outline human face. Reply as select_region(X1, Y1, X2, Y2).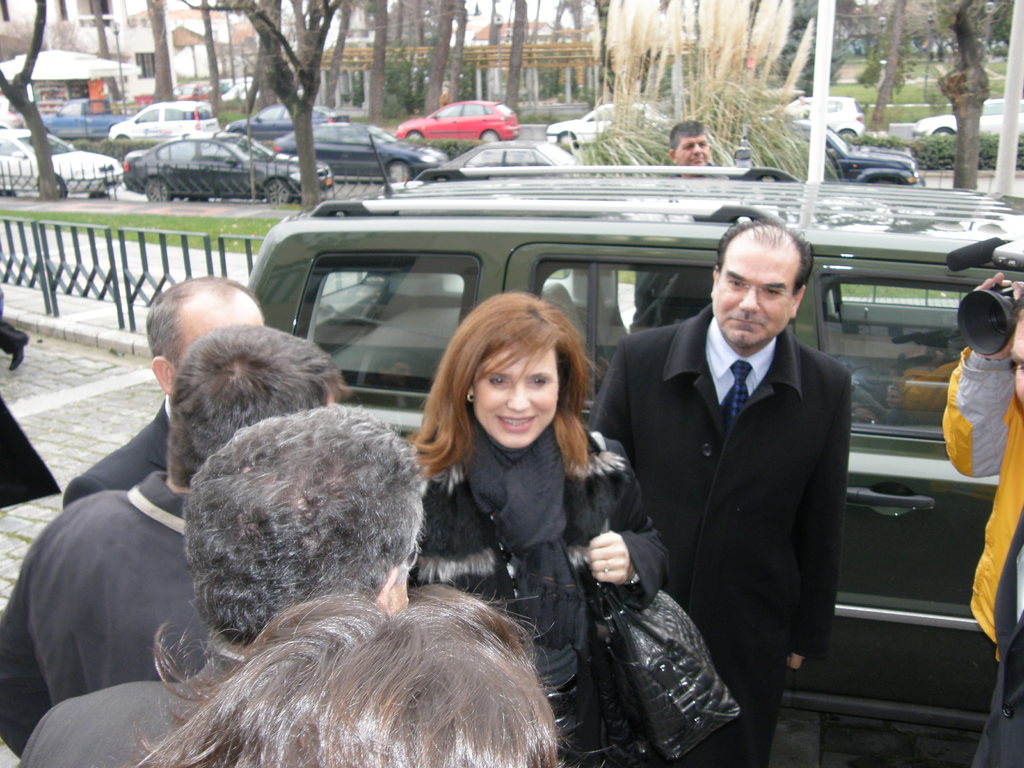
select_region(467, 346, 561, 442).
